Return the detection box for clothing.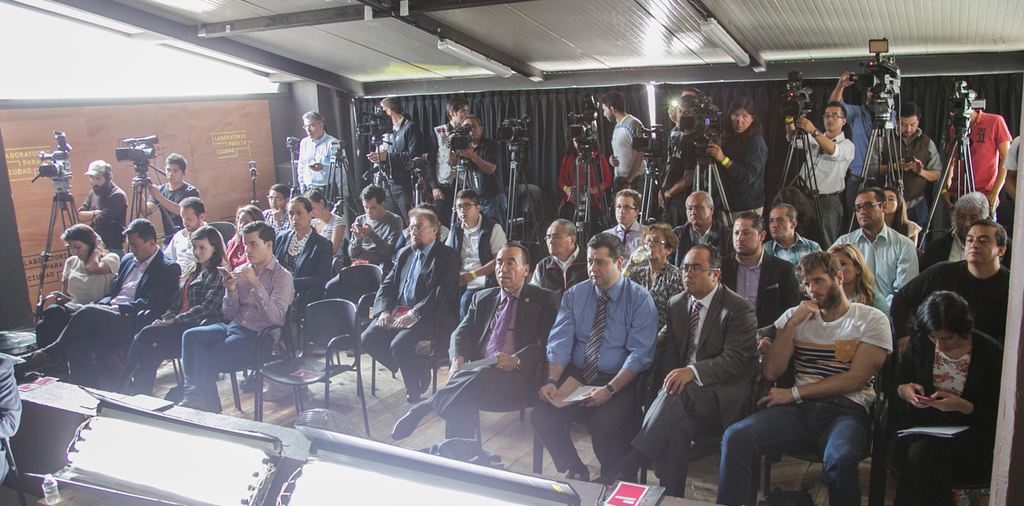
296/128/337/204.
